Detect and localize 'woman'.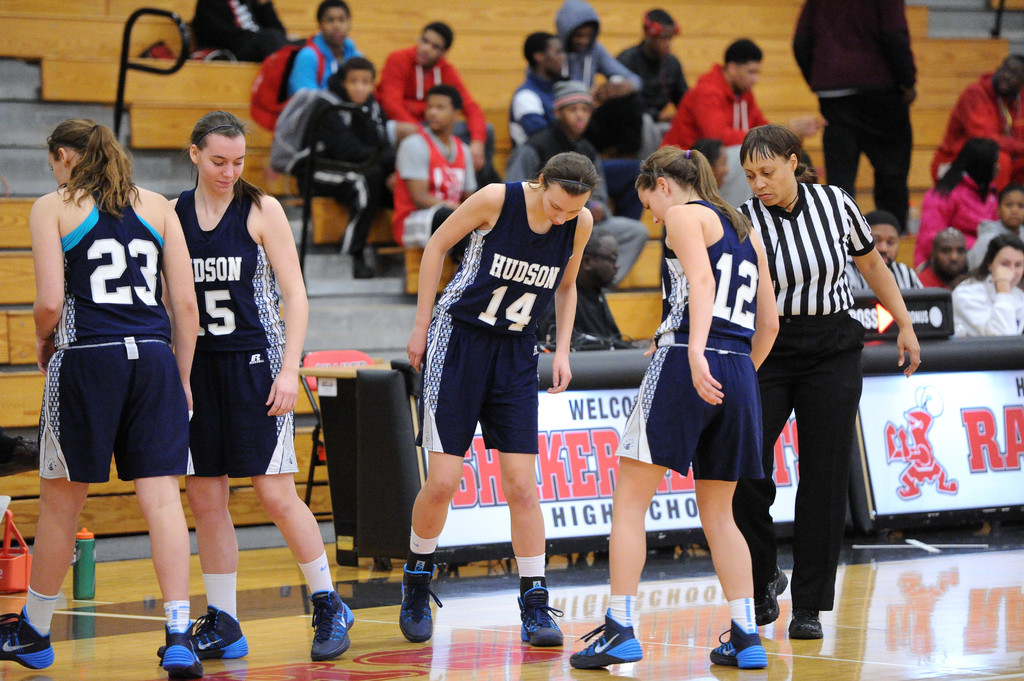
Localized at Rect(159, 104, 365, 673).
